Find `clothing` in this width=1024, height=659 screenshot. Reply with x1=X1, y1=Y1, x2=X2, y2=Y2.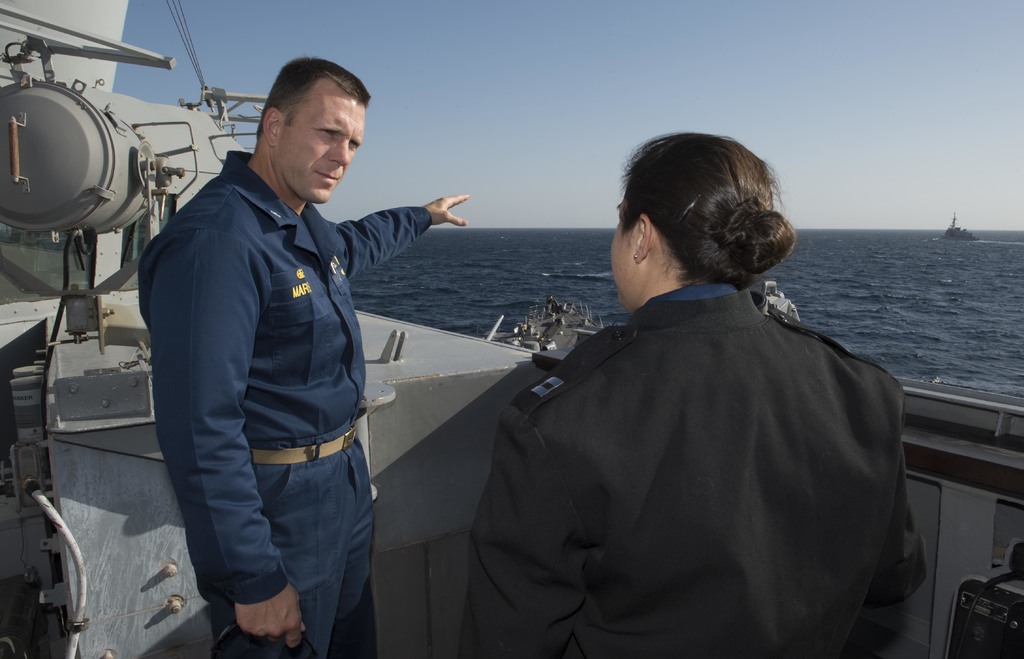
x1=142, y1=103, x2=417, y2=643.
